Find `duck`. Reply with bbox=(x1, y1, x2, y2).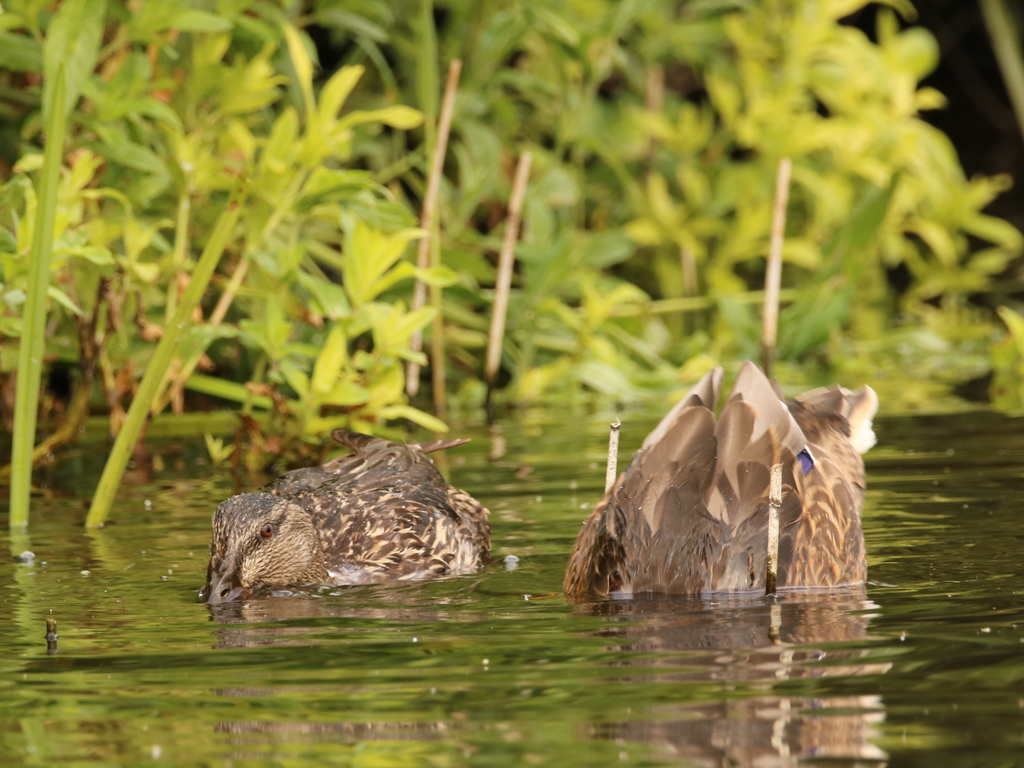
bbox=(554, 376, 885, 604).
